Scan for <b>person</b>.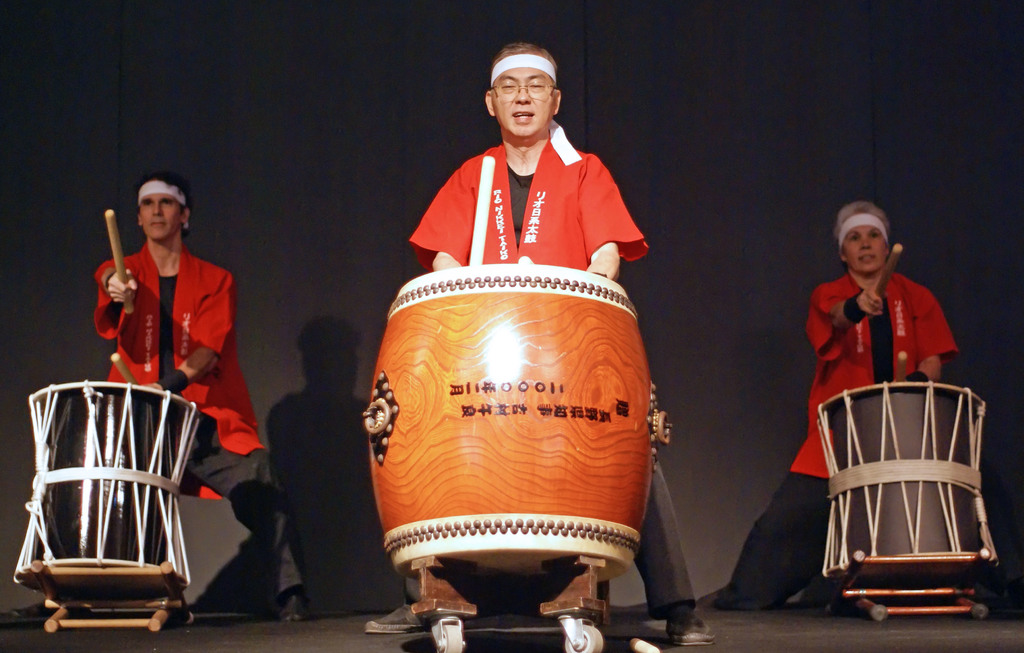
Scan result: locate(0, 170, 319, 633).
